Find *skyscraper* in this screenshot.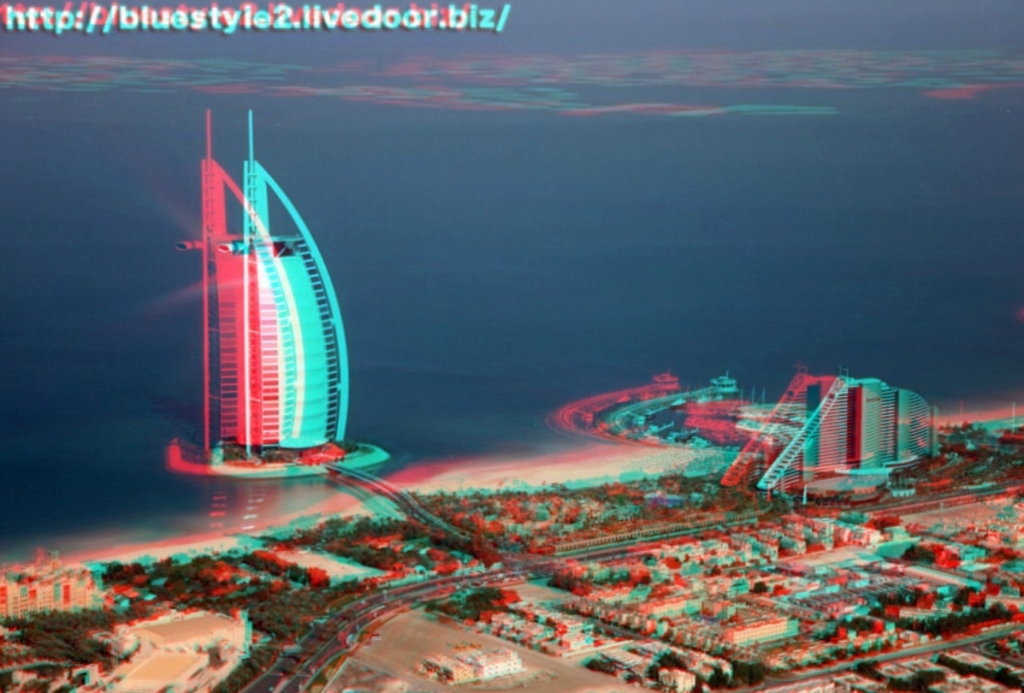
The bounding box for *skyscraper* is {"x1": 178, "y1": 122, "x2": 362, "y2": 553}.
